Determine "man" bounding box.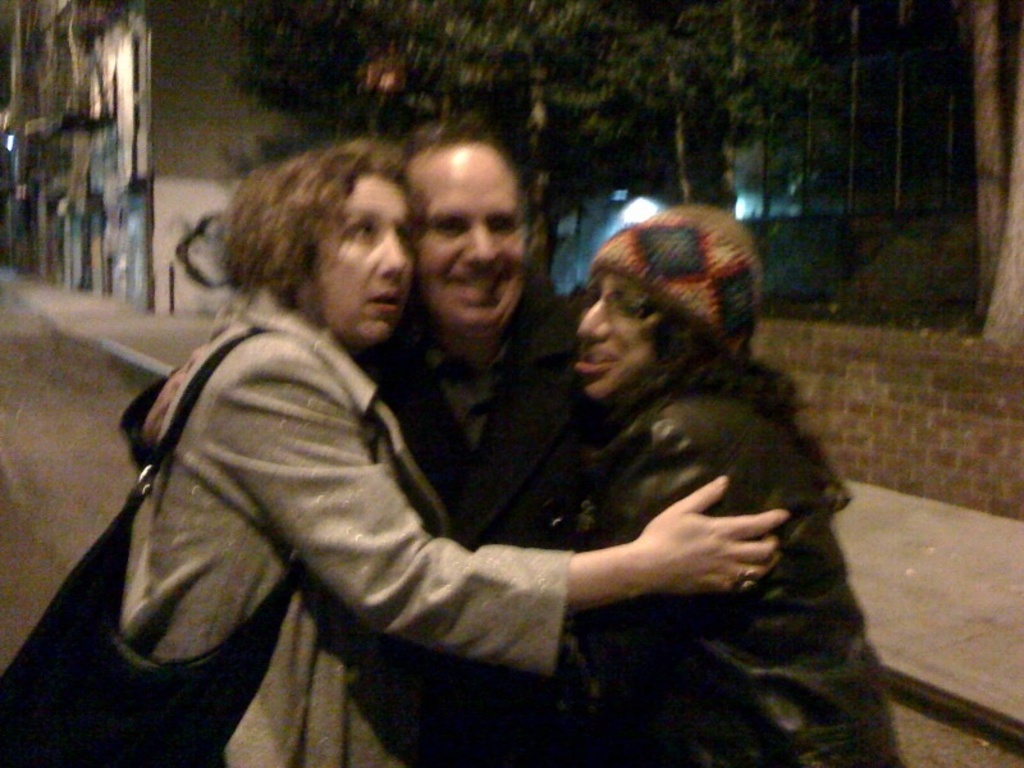
Determined: (x1=120, y1=118, x2=636, y2=767).
